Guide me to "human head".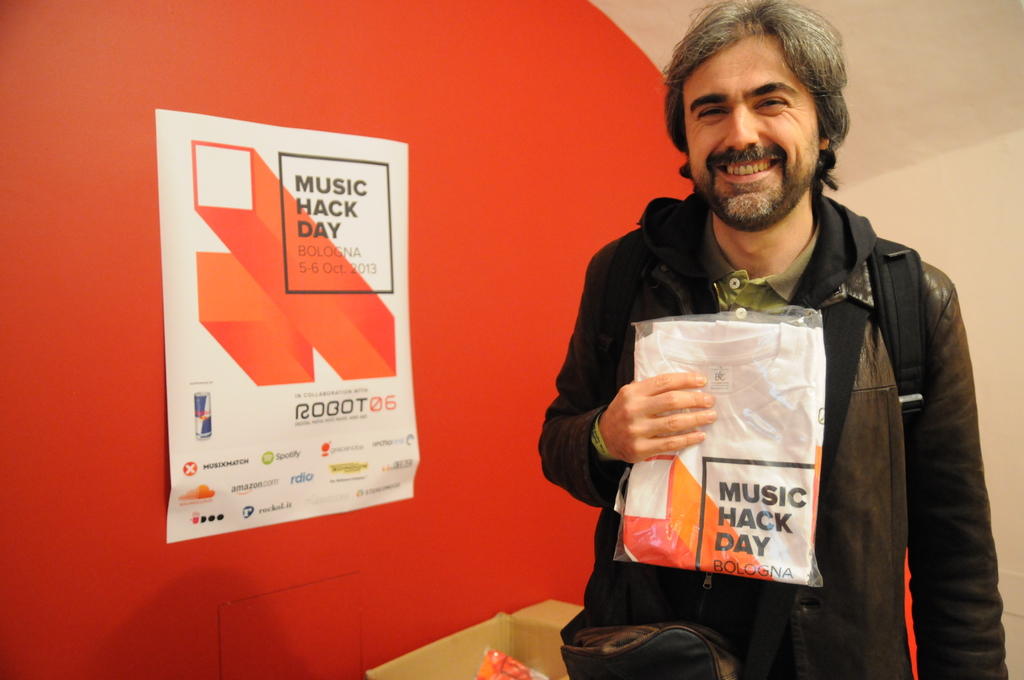
Guidance: [x1=667, y1=6, x2=871, y2=227].
